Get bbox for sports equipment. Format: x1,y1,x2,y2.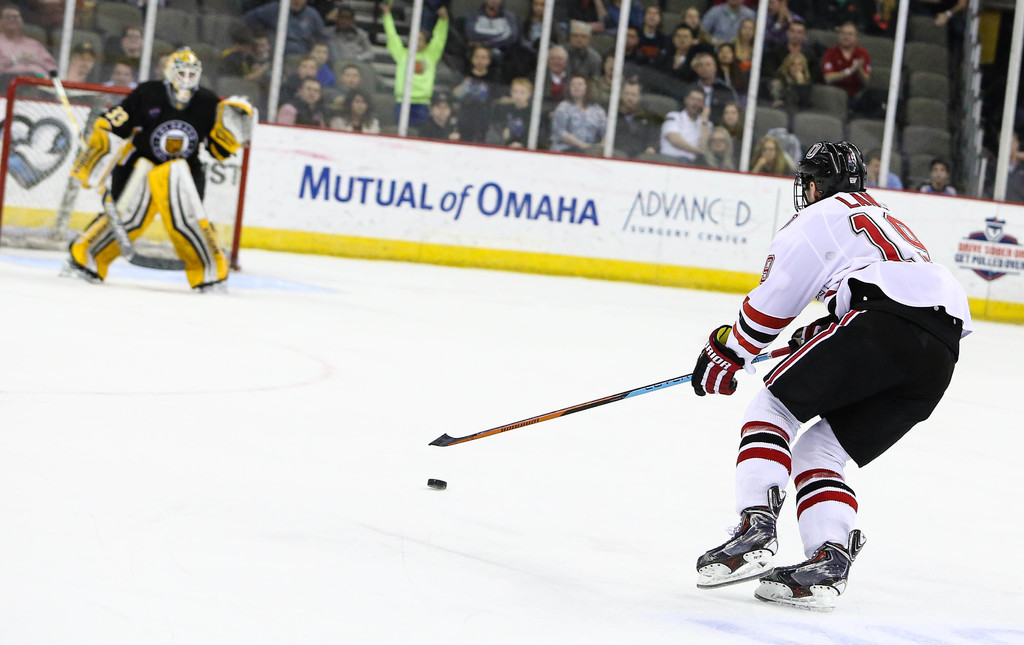
60,250,116,283.
